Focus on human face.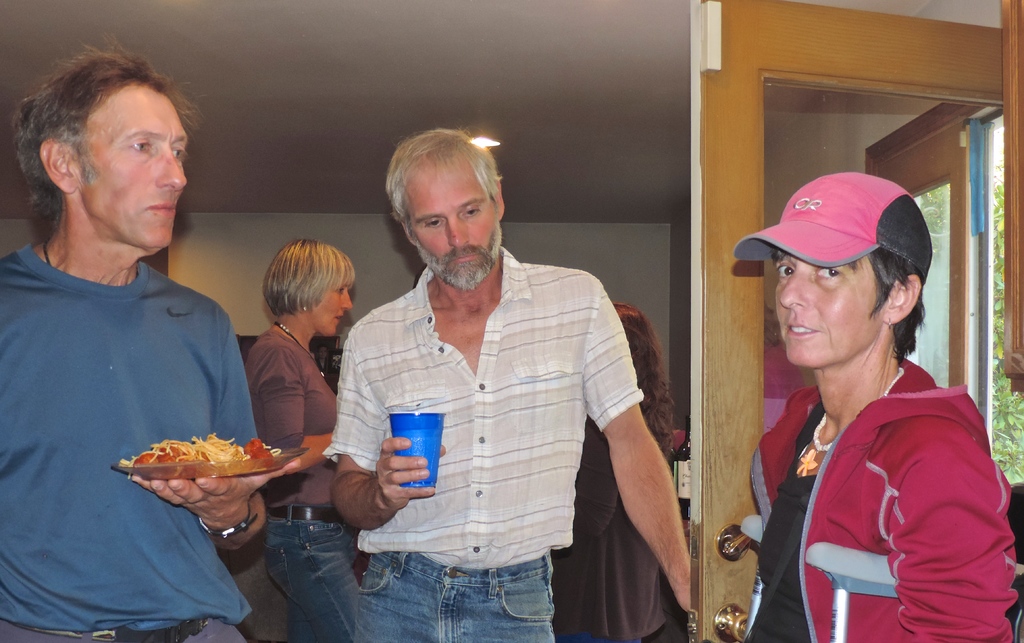
Focused at bbox=(775, 246, 890, 371).
